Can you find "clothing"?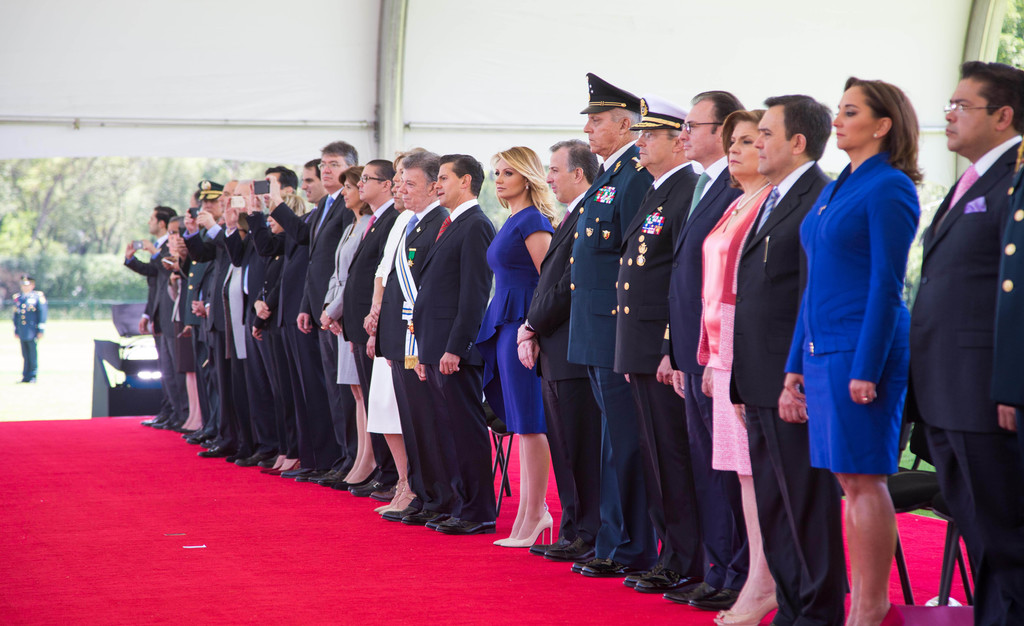
Yes, bounding box: bbox=(783, 149, 916, 475).
